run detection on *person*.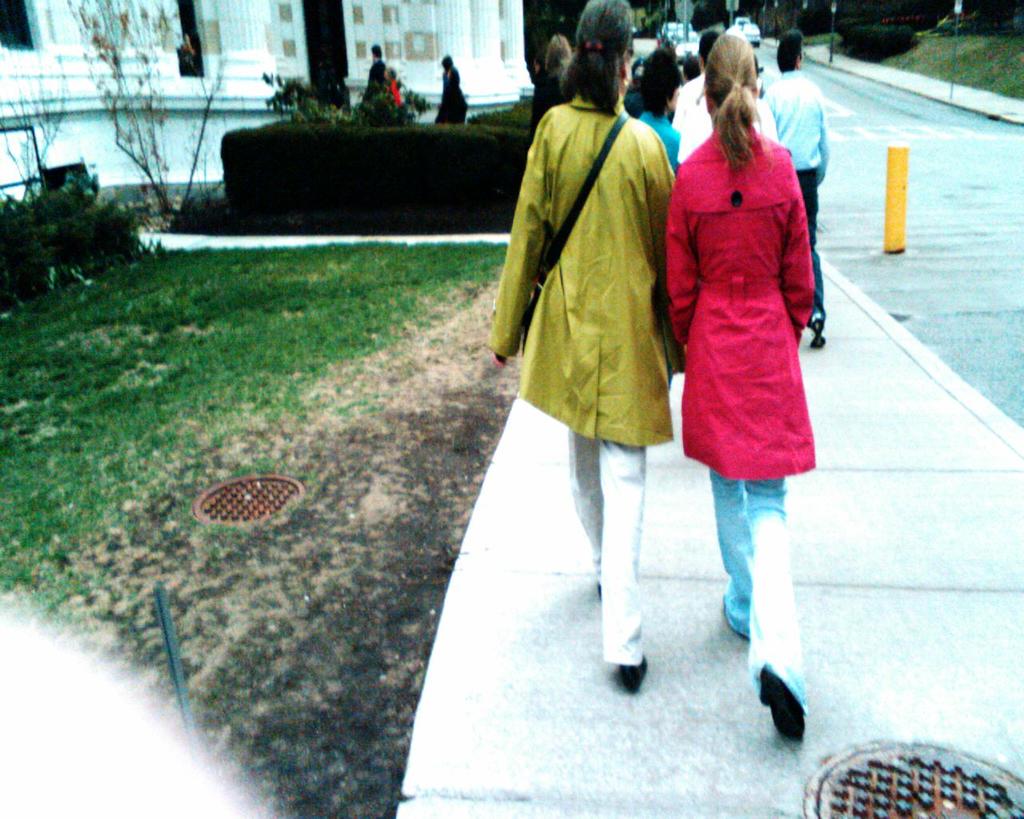
Result: (left=751, top=32, right=831, bottom=354).
